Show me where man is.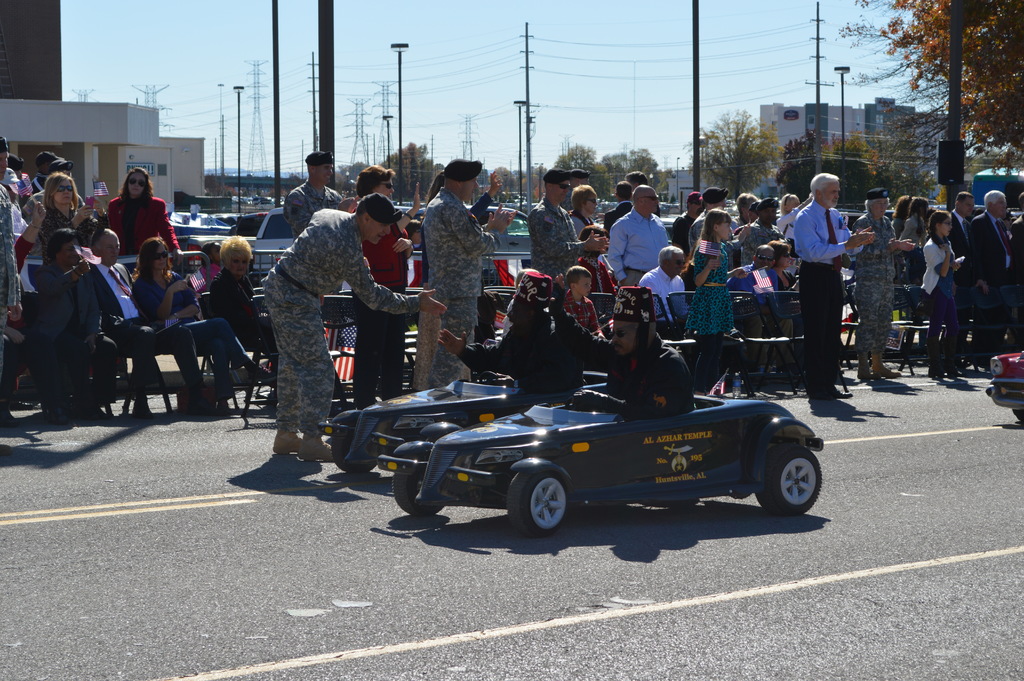
man is at 282 147 371 265.
